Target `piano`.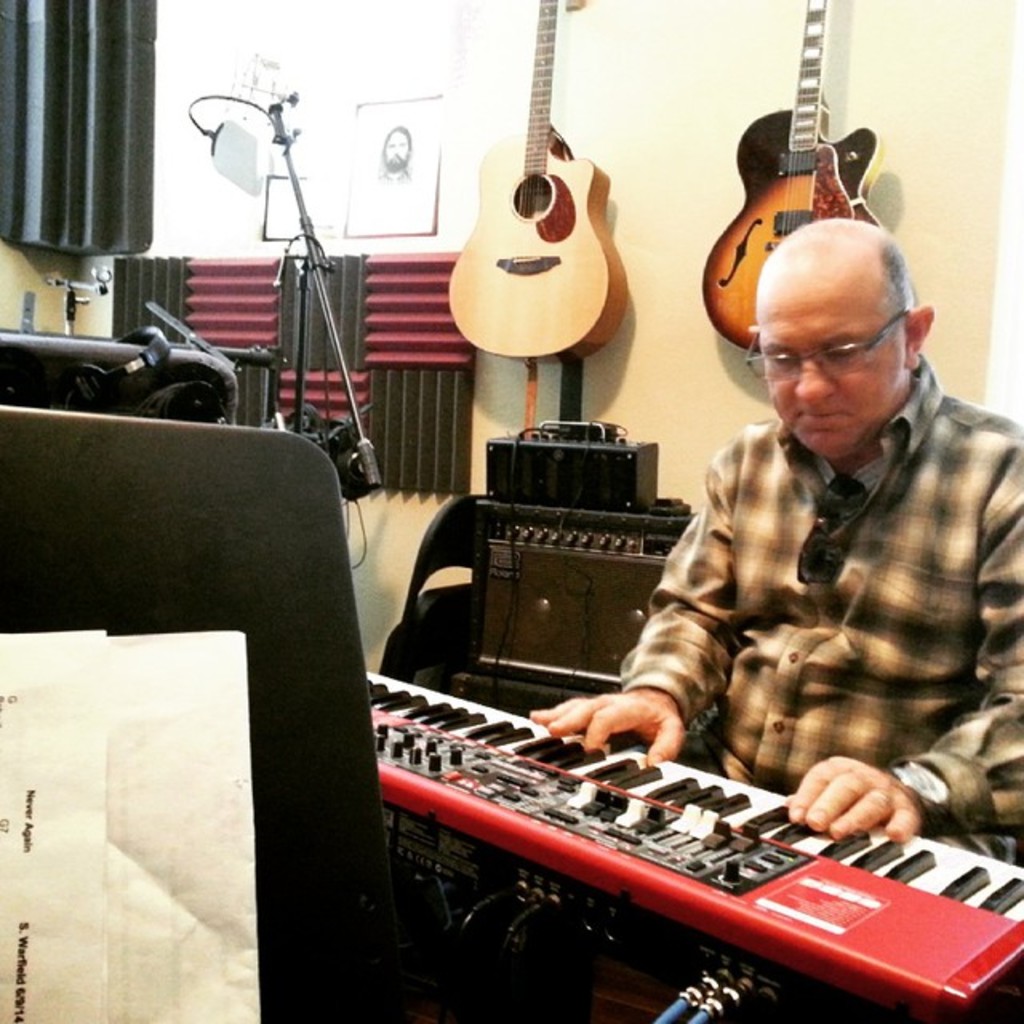
Target region: <region>317, 634, 1023, 974</region>.
